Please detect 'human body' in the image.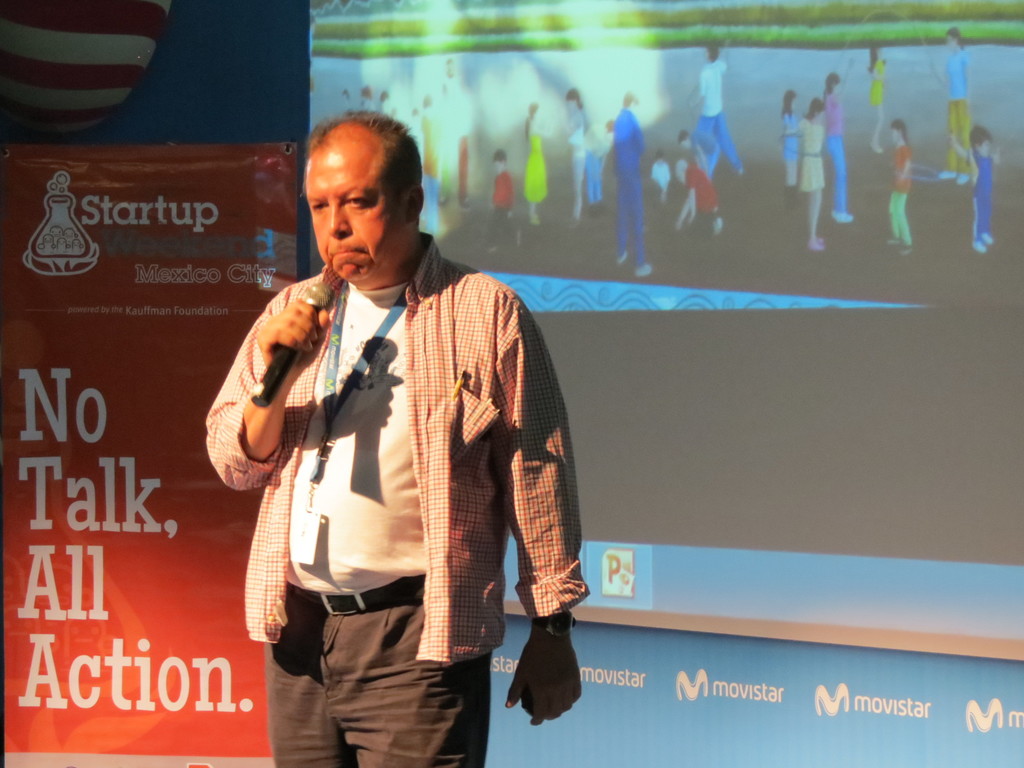
x1=608 y1=93 x2=648 y2=278.
